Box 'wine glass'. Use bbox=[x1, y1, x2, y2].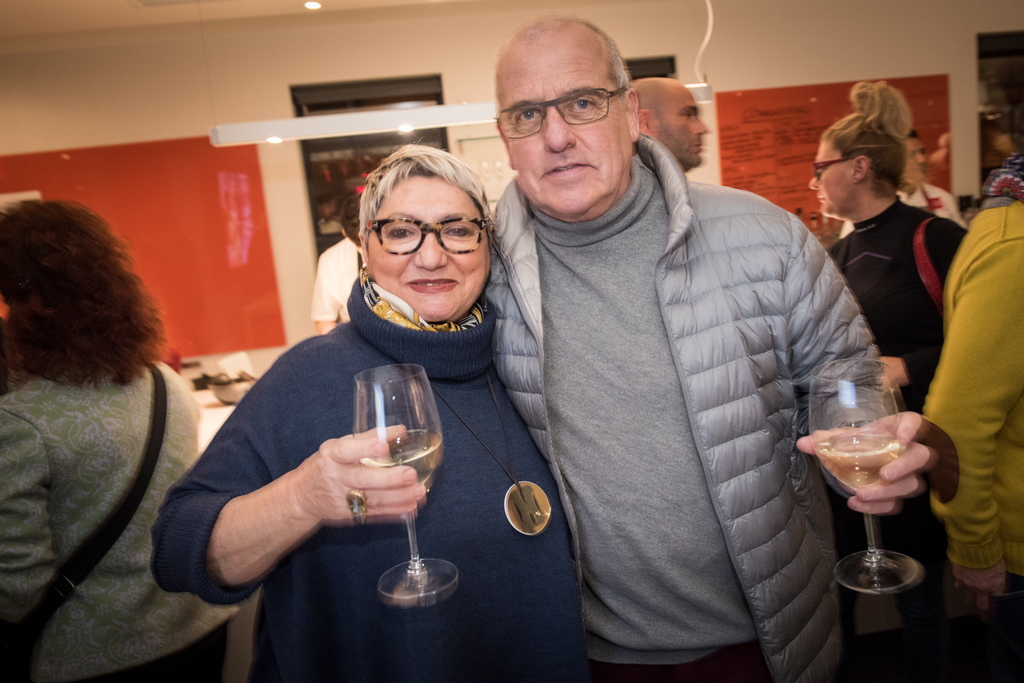
bbox=[801, 360, 916, 599].
